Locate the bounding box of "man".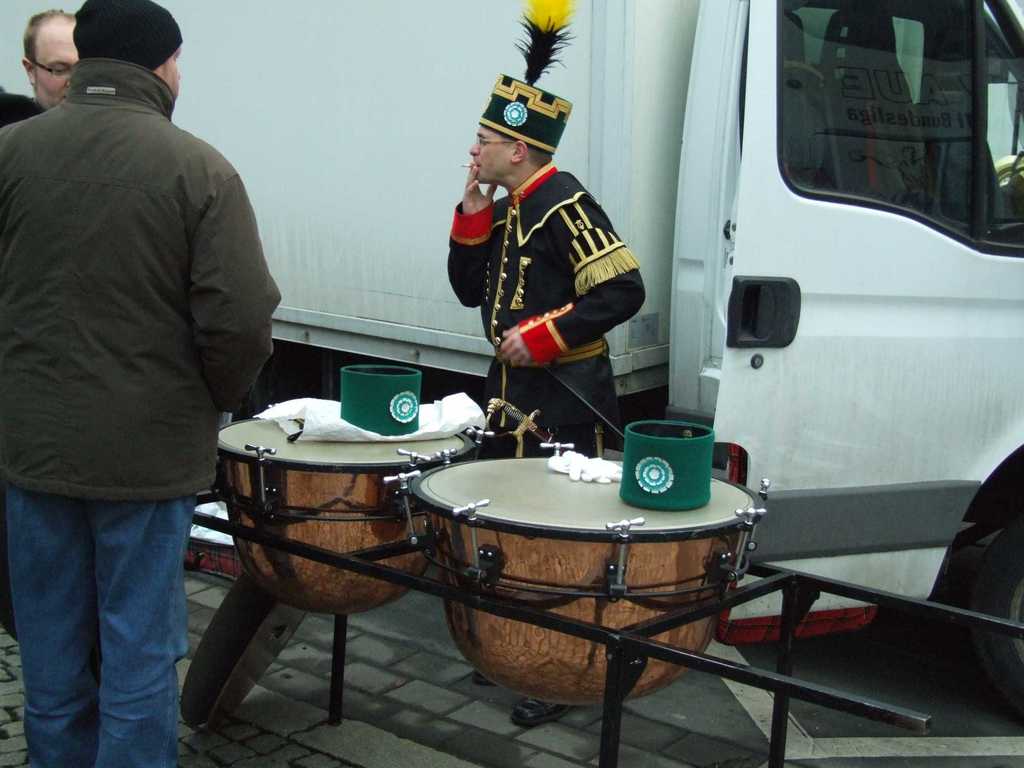
Bounding box: 449, 76, 647, 726.
